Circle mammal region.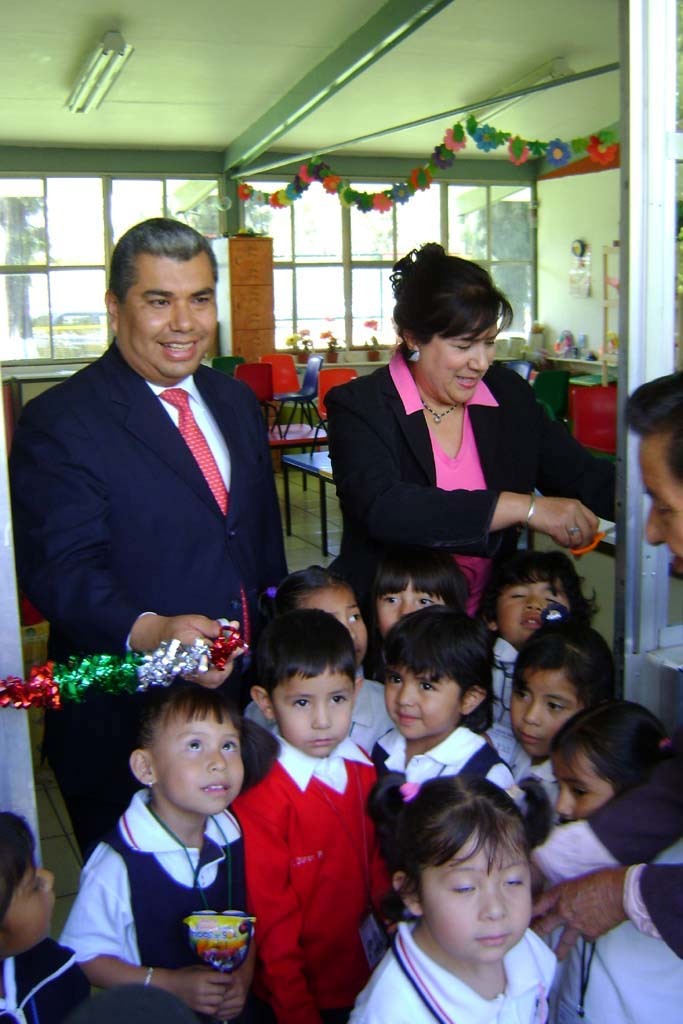
Region: [538,700,682,1016].
